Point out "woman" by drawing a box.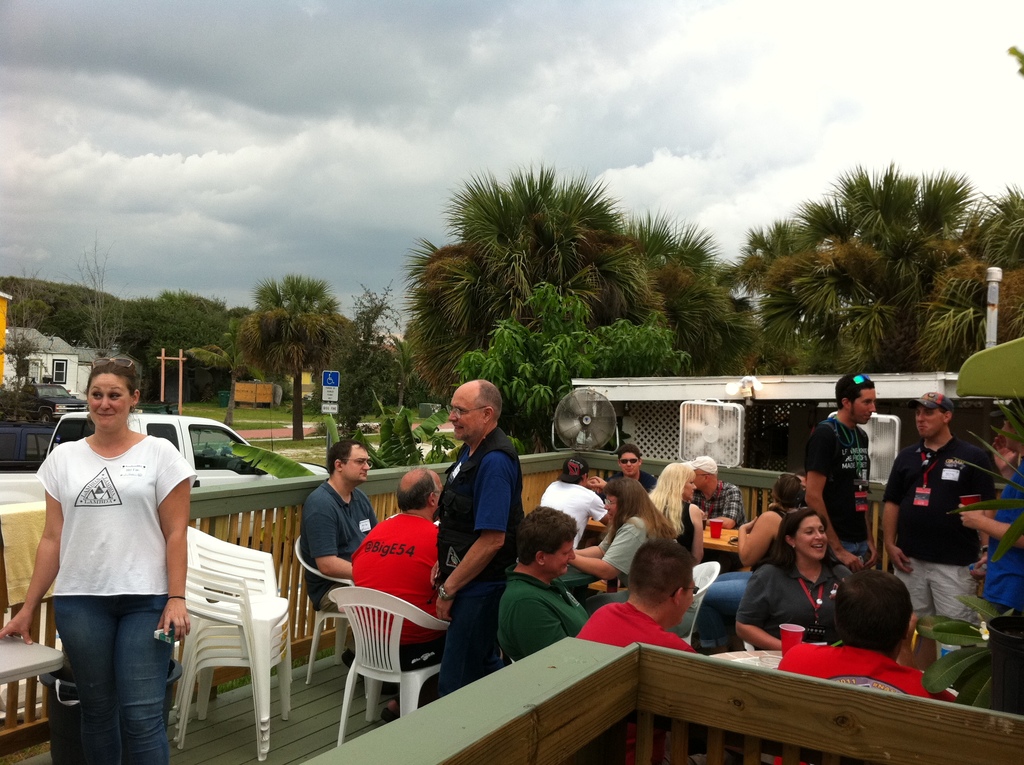
bbox(737, 471, 812, 569).
